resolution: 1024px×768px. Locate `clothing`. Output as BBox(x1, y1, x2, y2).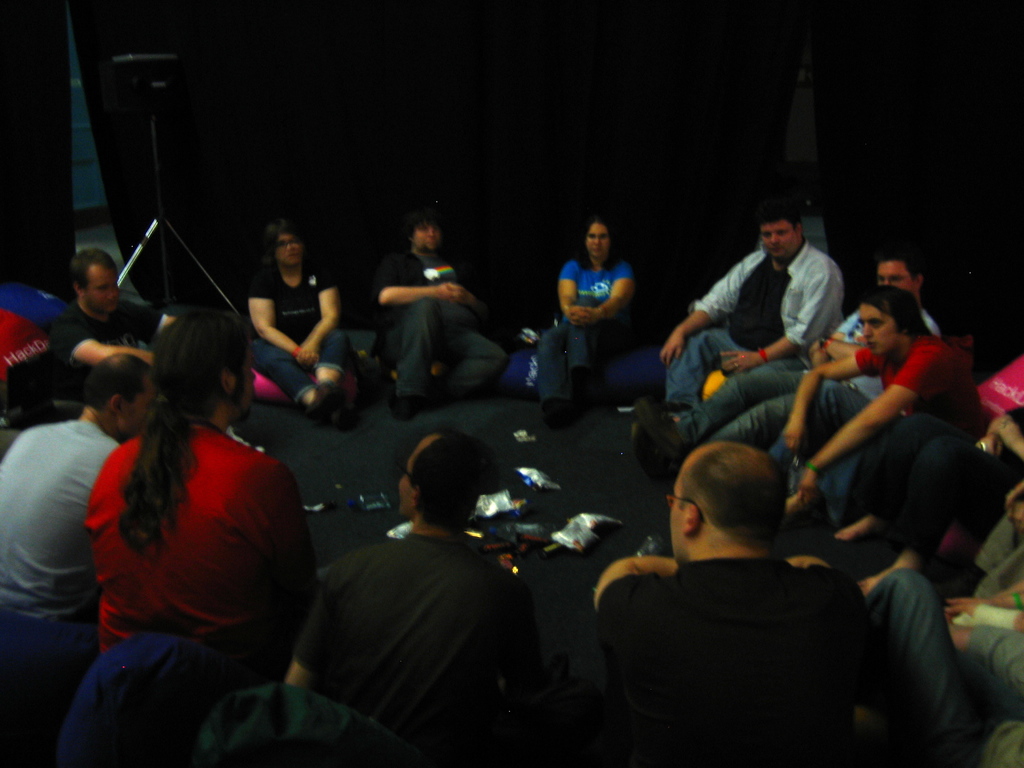
BBox(295, 532, 559, 765).
